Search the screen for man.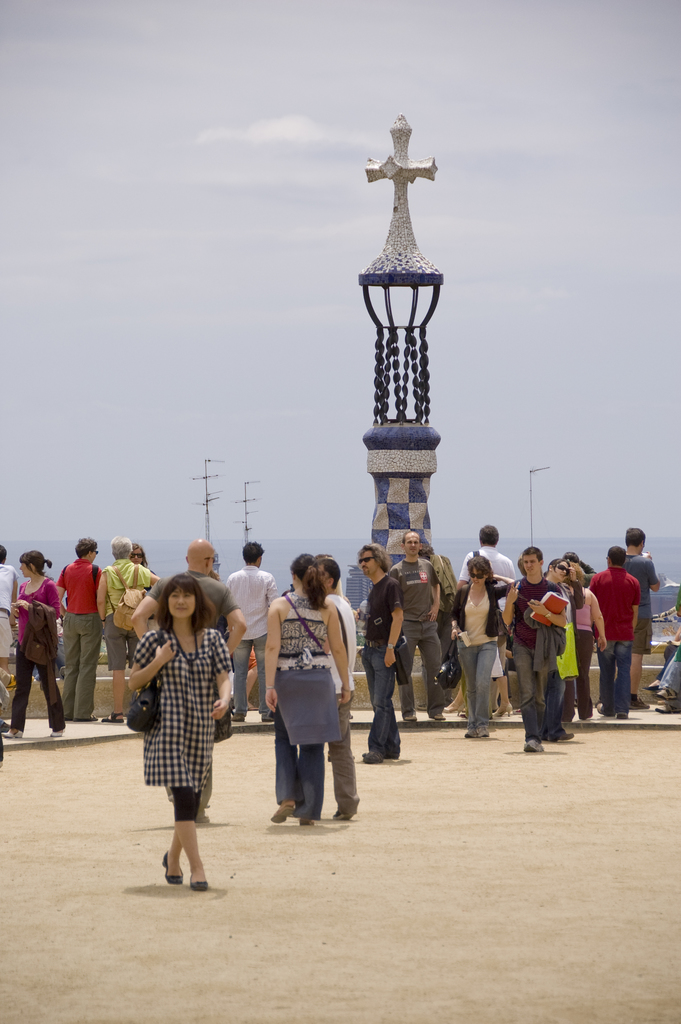
Found at select_region(627, 529, 659, 698).
